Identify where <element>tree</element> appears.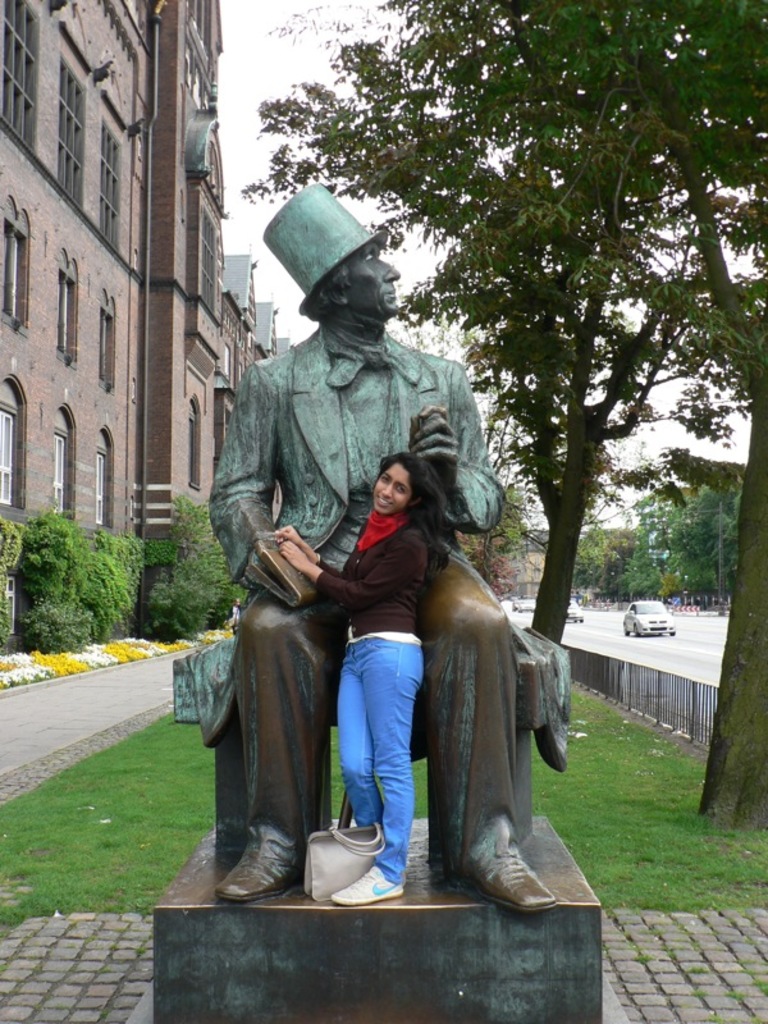
Appears at (left=256, top=23, right=746, bottom=791).
